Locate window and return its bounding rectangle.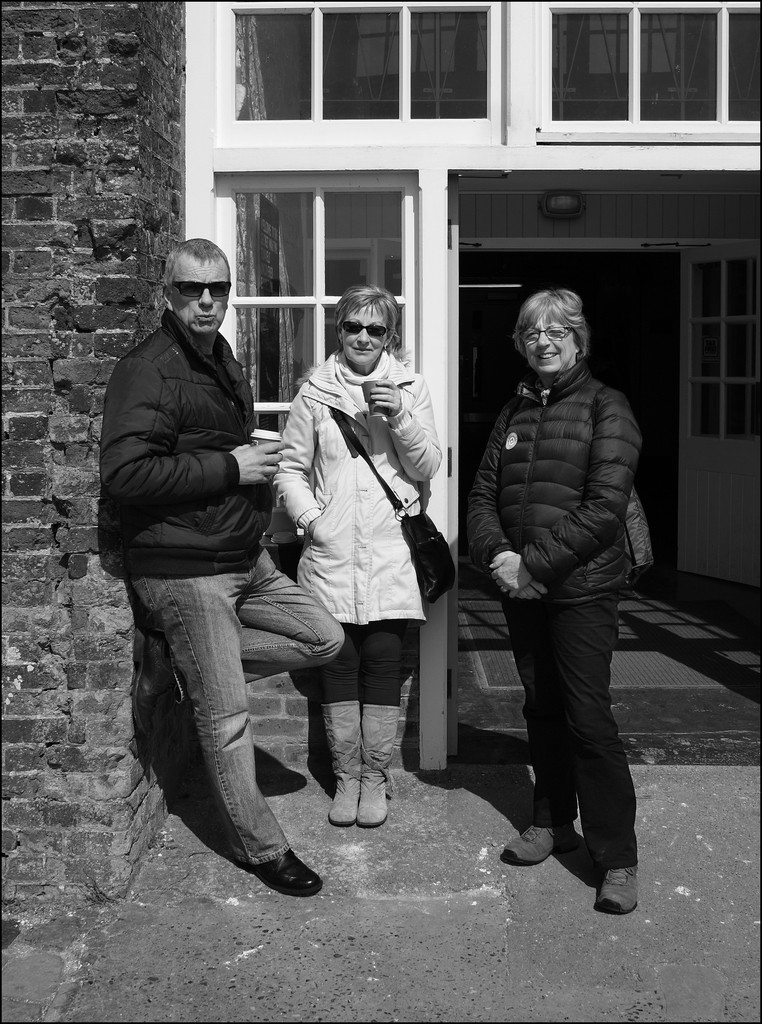
x1=223, y1=0, x2=505, y2=120.
